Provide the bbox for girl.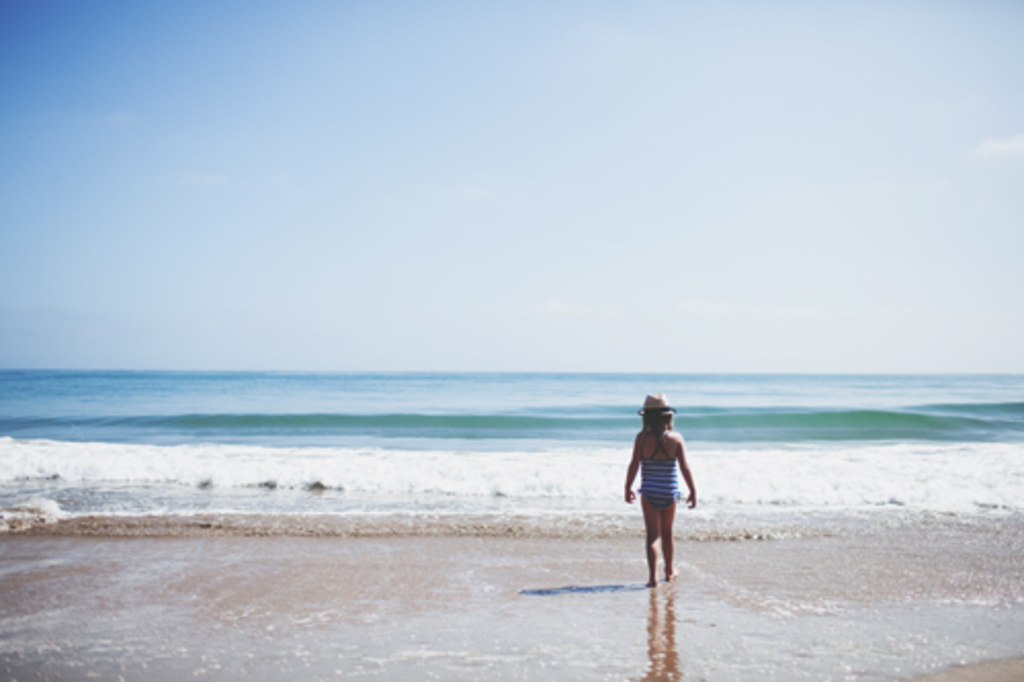
(left=621, top=399, right=711, bottom=588).
